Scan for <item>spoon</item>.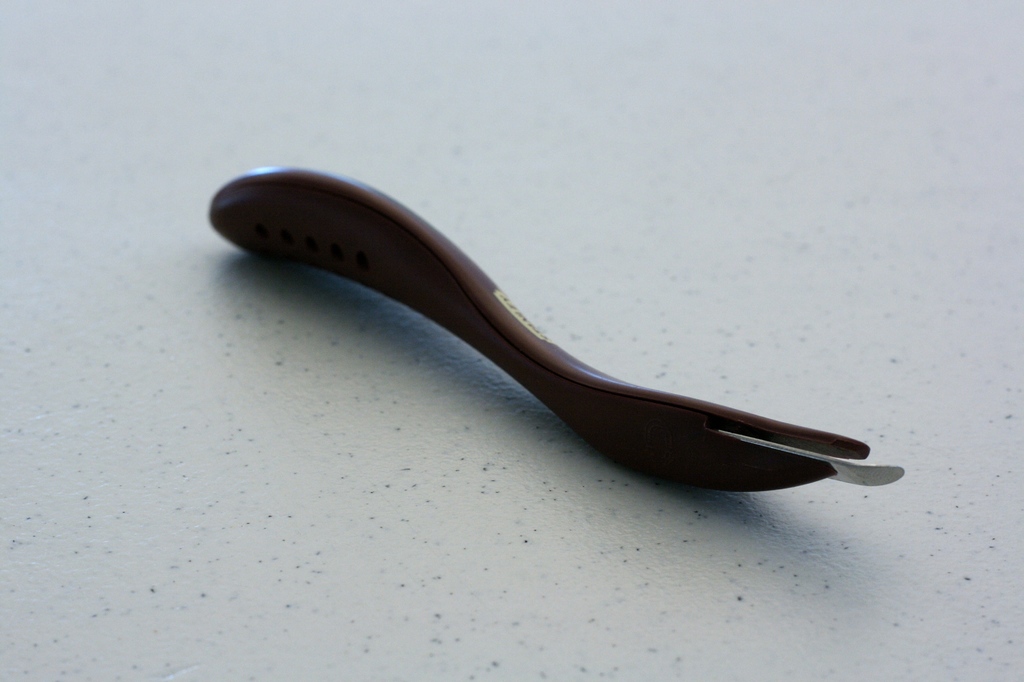
Scan result: rect(207, 166, 904, 492).
